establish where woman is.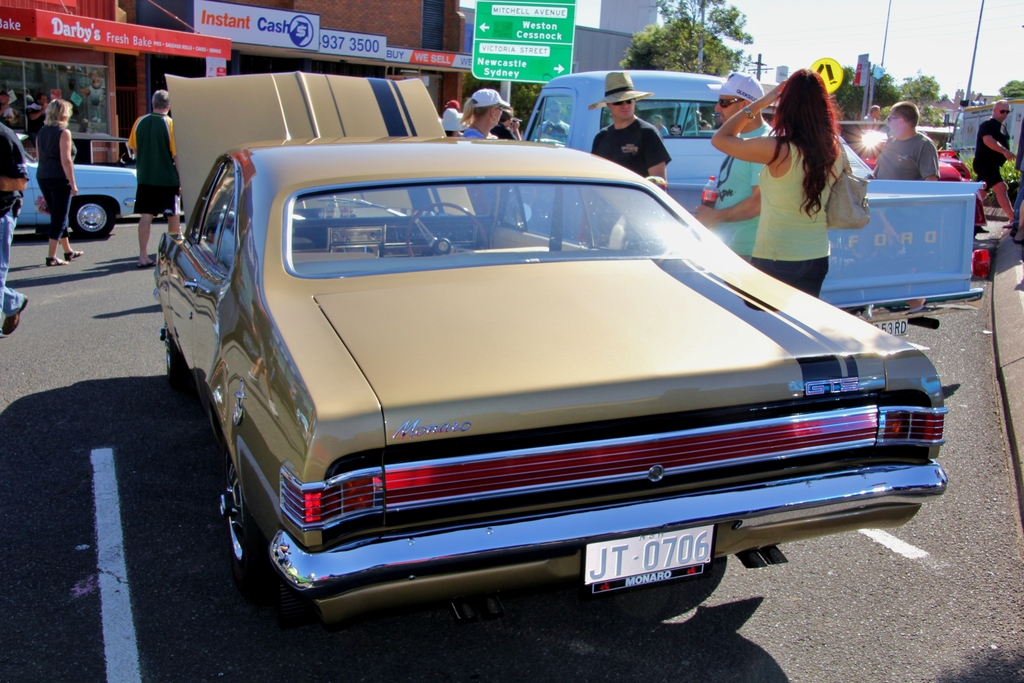
Established at <region>710, 64, 882, 293</region>.
